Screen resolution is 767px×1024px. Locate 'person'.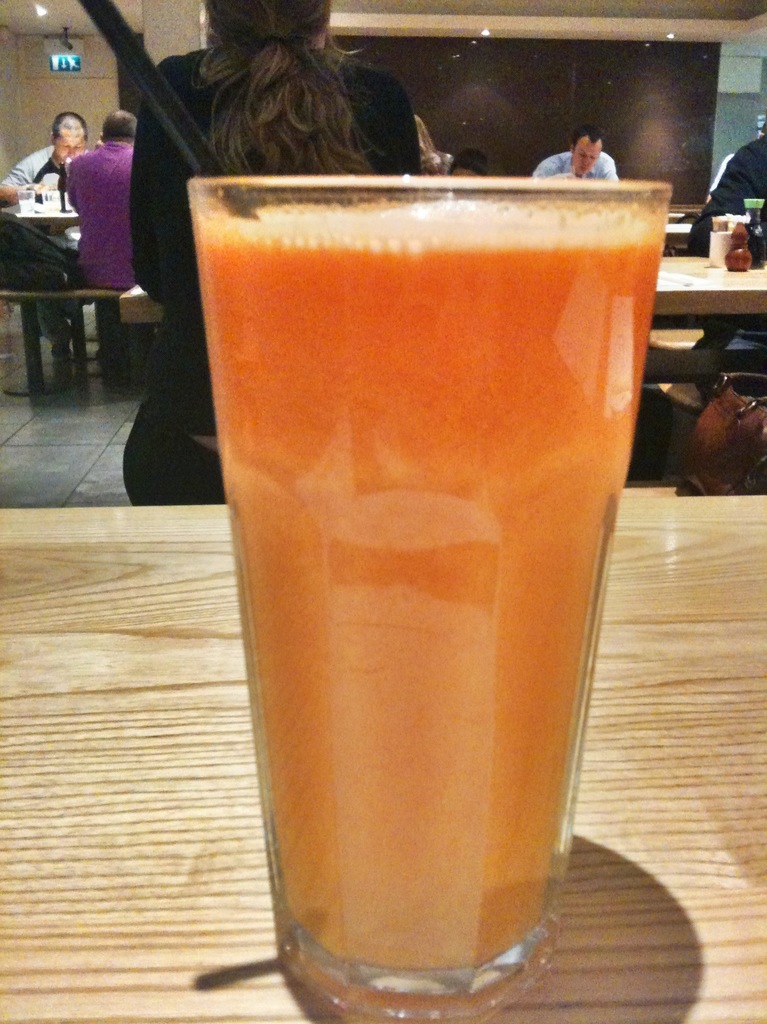
(left=524, top=131, right=621, bottom=185).
